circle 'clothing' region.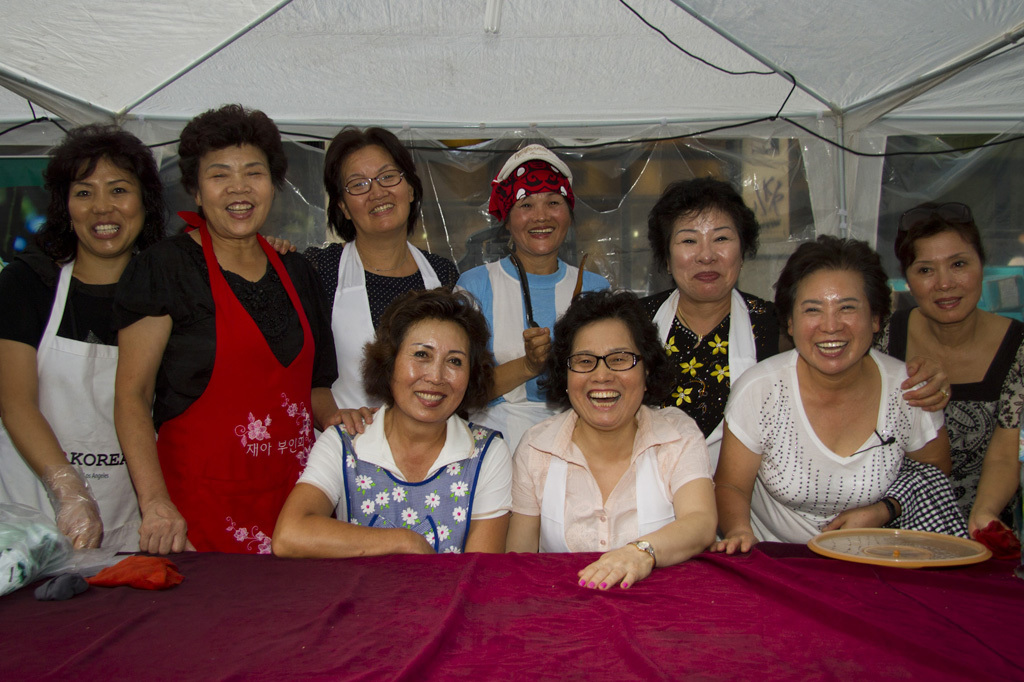
Region: <region>147, 220, 306, 549</region>.
